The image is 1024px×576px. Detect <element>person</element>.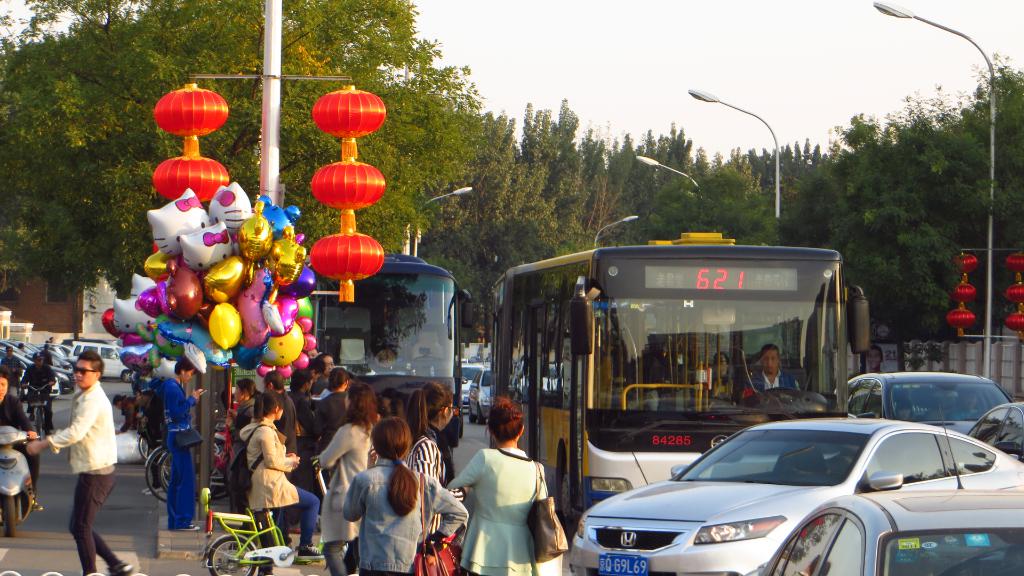
Detection: 956, 394, 982, 425.
